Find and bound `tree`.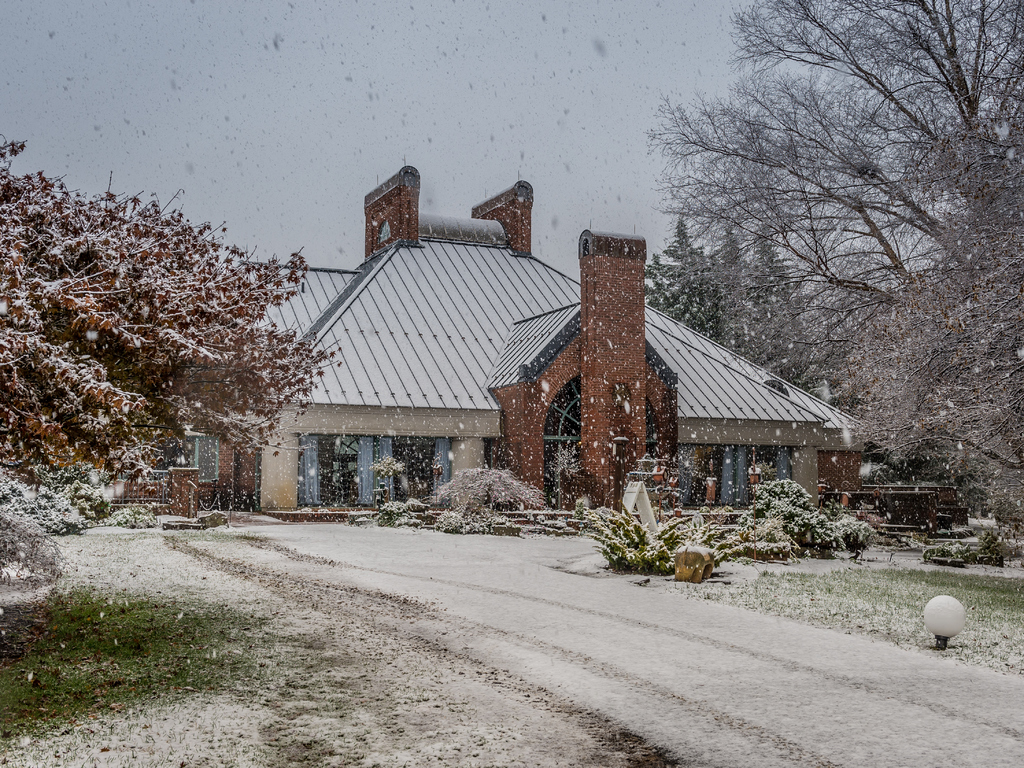
Bound: <box>0,455,113,554</box>.
